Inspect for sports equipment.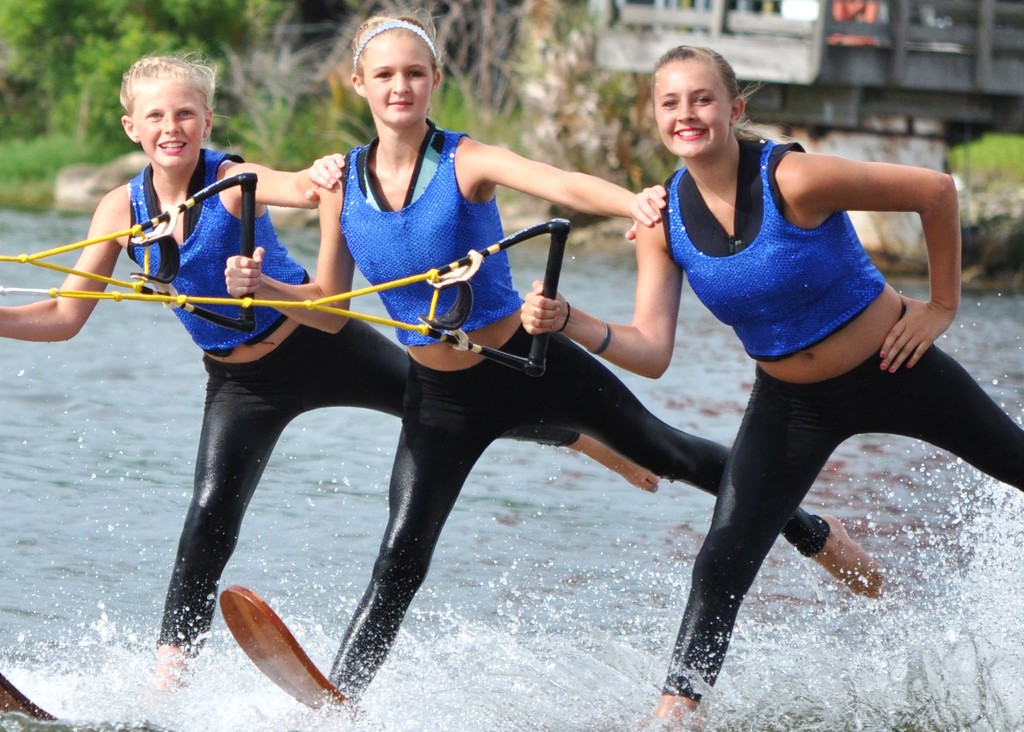
Inspection: bbox=[0, 676, 62, 726].
